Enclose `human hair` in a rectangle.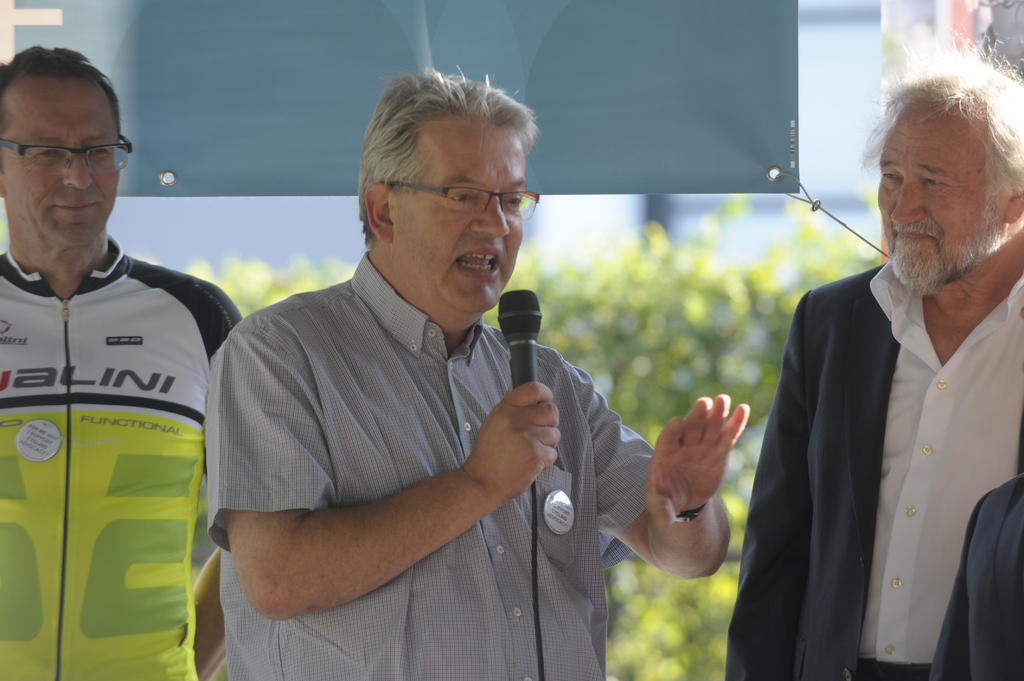
rect(0, 44, 118, 136).
